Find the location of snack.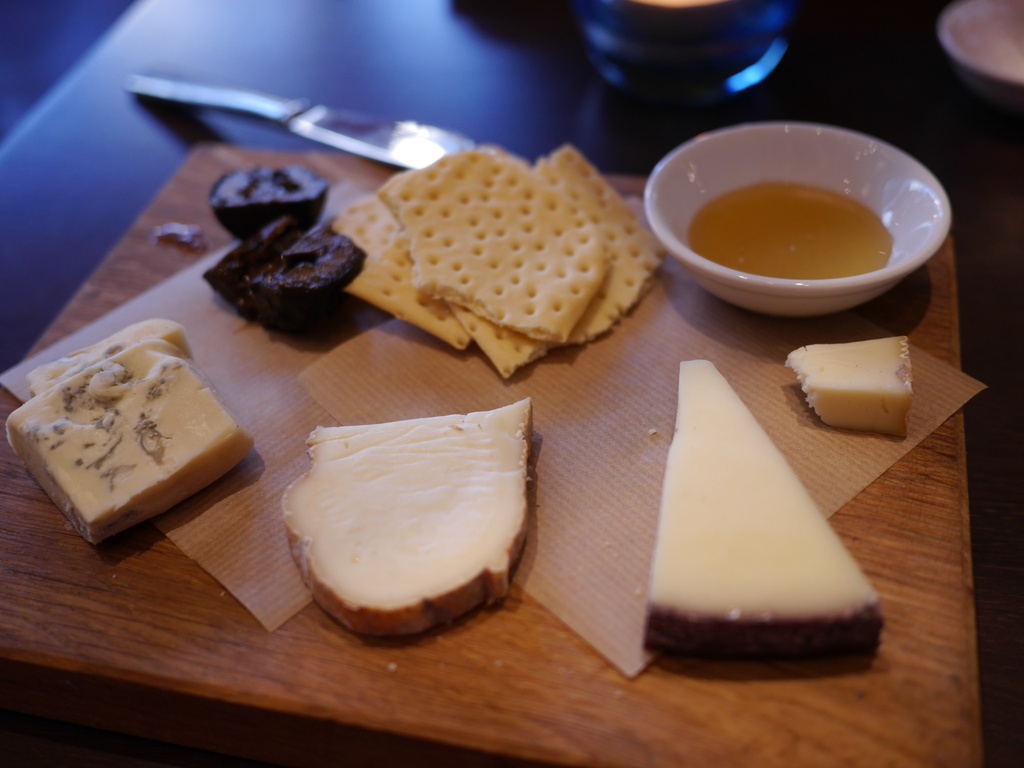
Location: BBox(330, 156, 680, 377).
